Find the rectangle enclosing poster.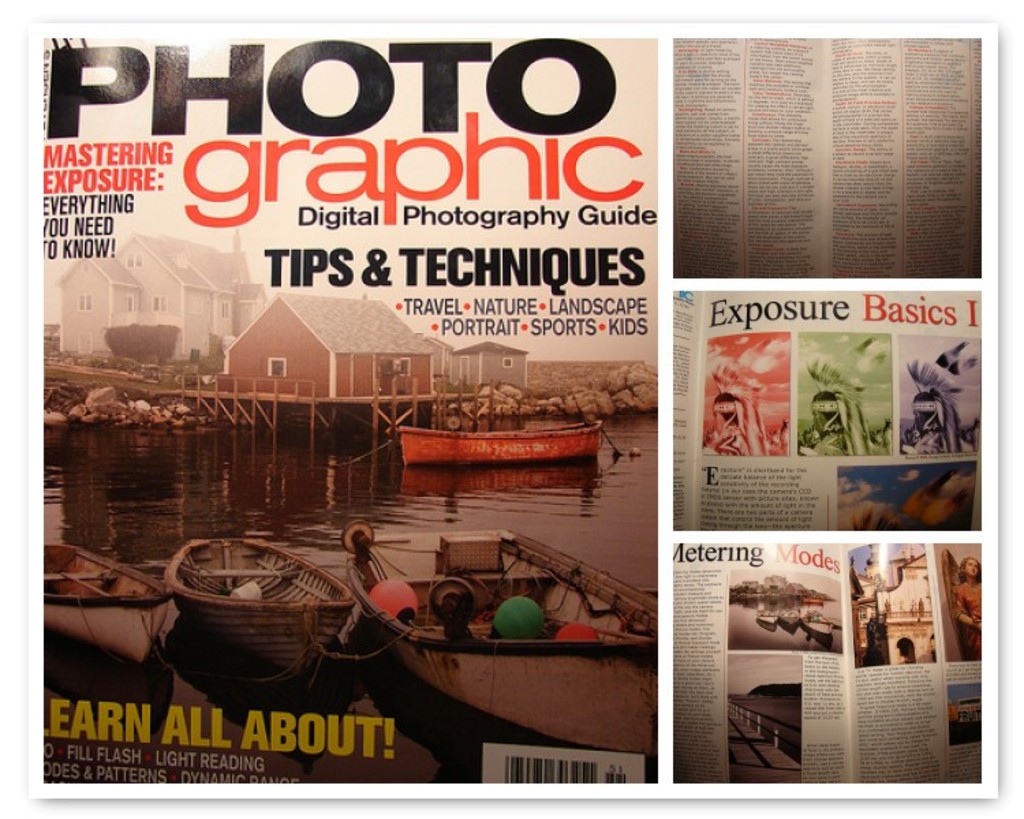
41,40,657,782.
